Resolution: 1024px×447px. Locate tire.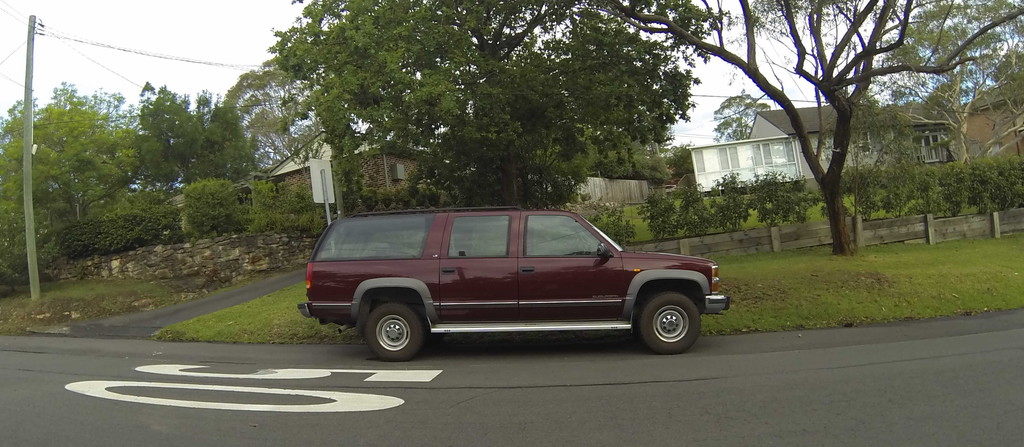
locate(363, 301, 426, 364).
